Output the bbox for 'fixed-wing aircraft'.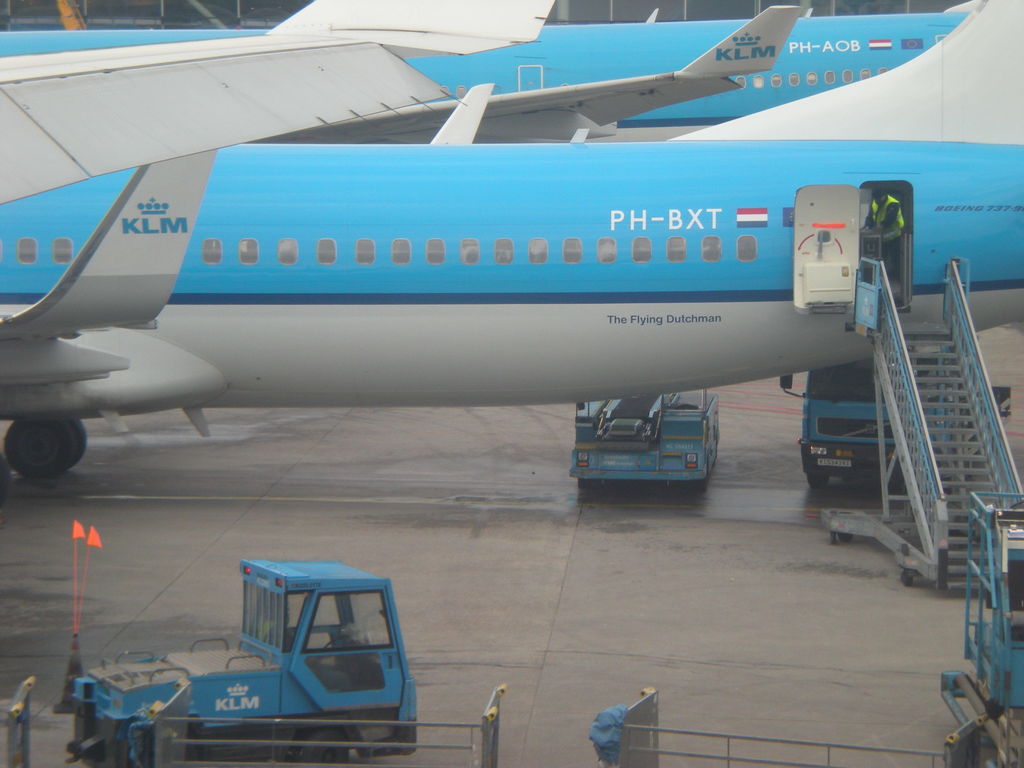
pyautogui.locateOnScreen(4, 0, 985, 211).
